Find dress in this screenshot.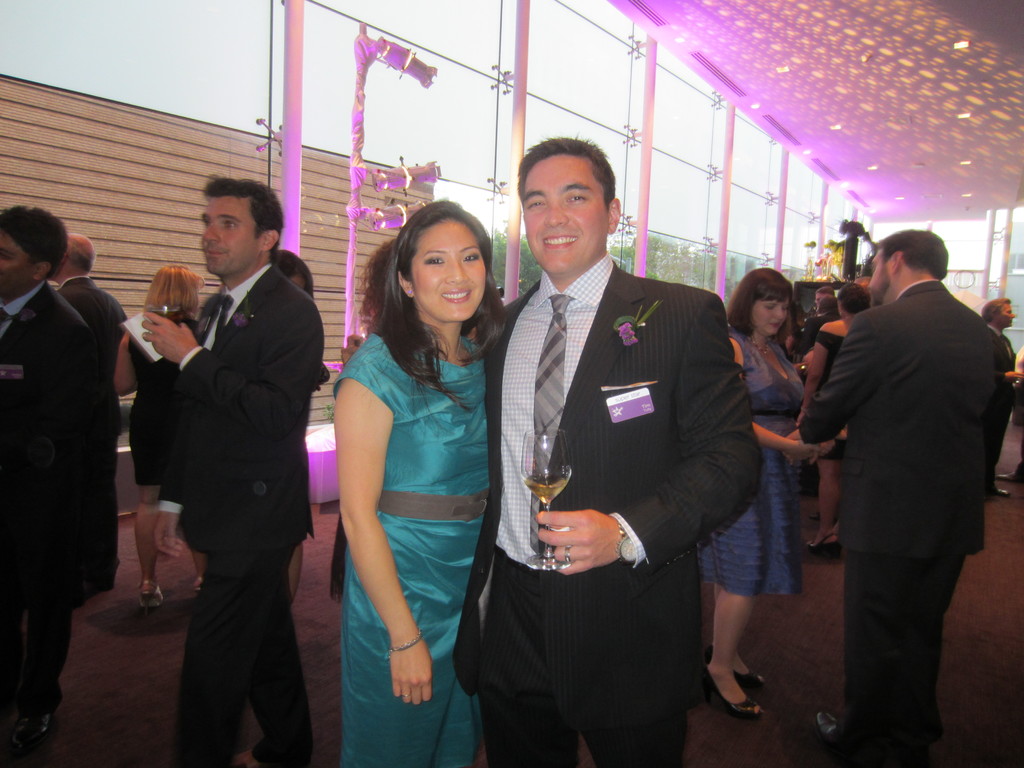
The bounding box for dress is (left=340, top=331, right=486, bottom=767).
